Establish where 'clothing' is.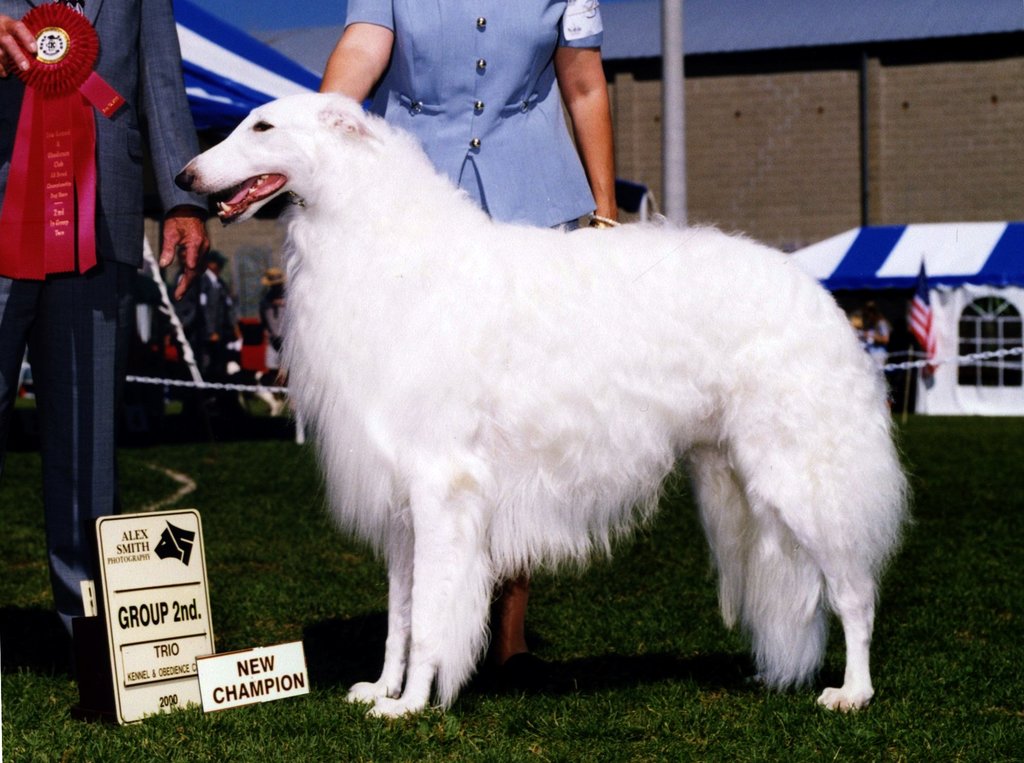
Established at 4 0 218 639.
